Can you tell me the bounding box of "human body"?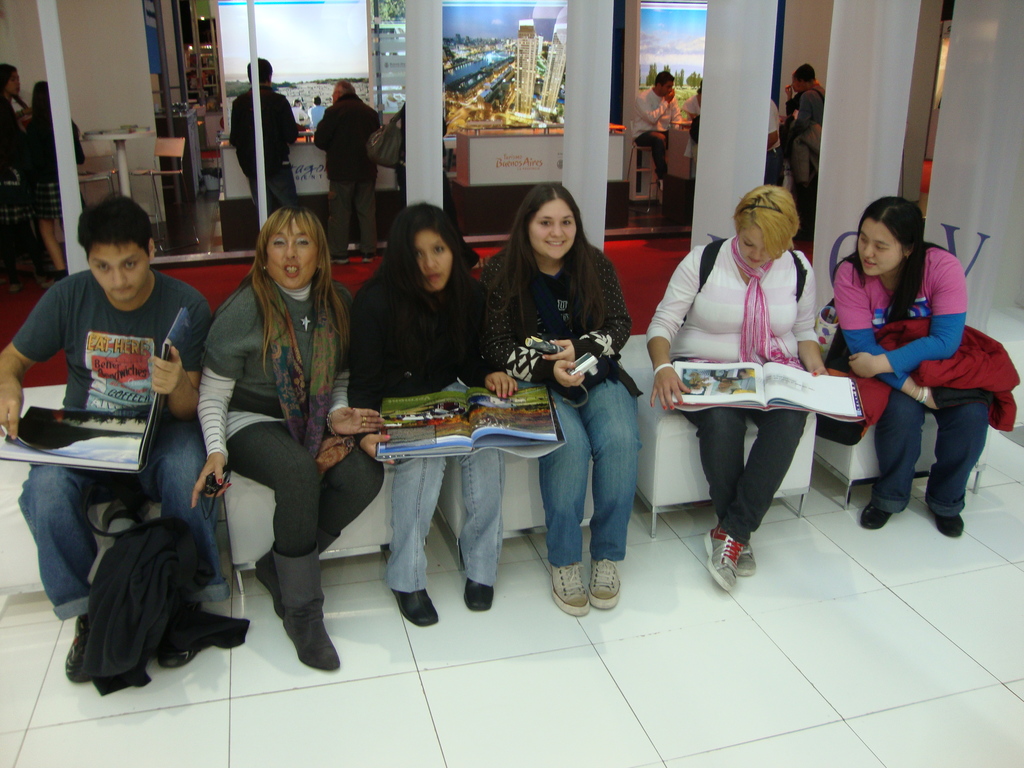
(311, 94, 382, 264).
